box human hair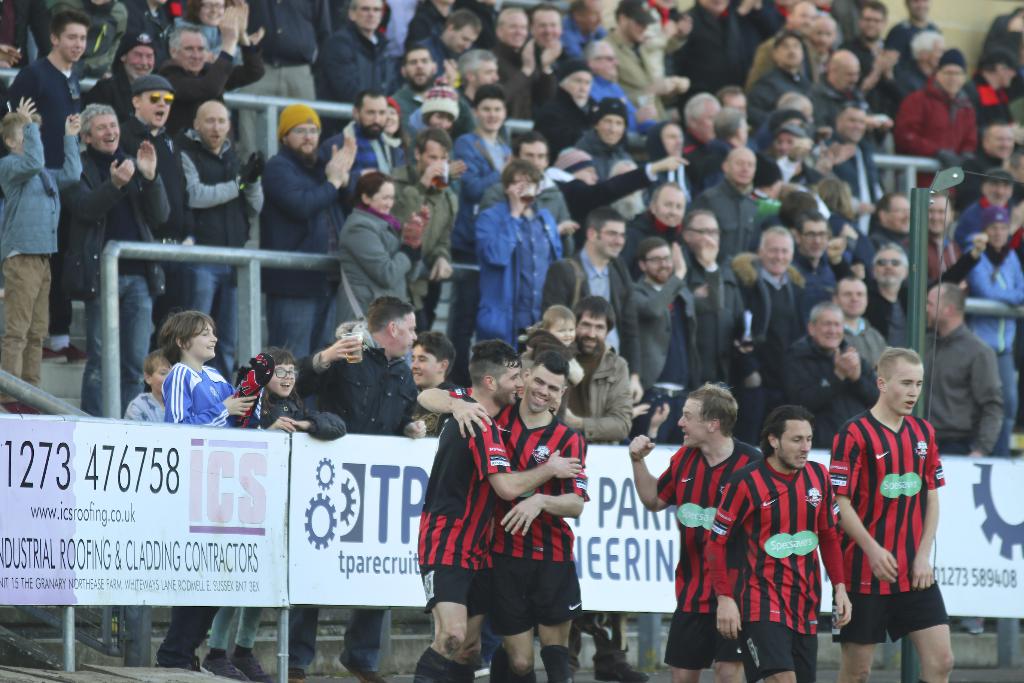
bbox(528, 349, 571, 391)
